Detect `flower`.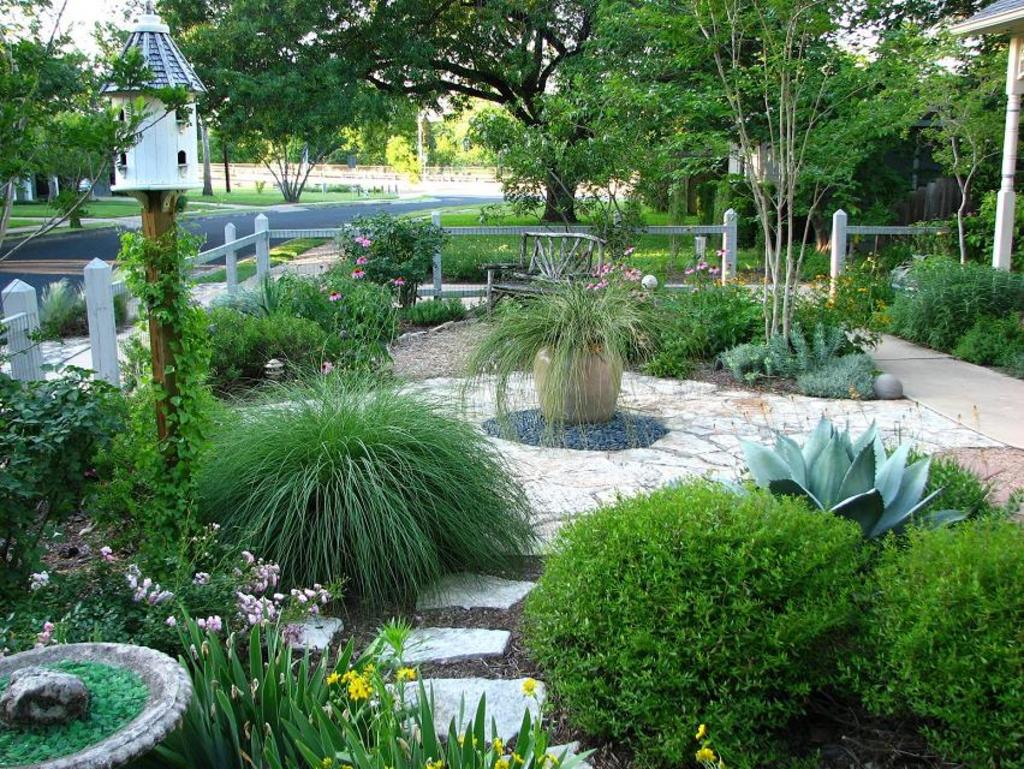
Detected at pyautogui.locateOnScreen(163, 612, 178, 630).
